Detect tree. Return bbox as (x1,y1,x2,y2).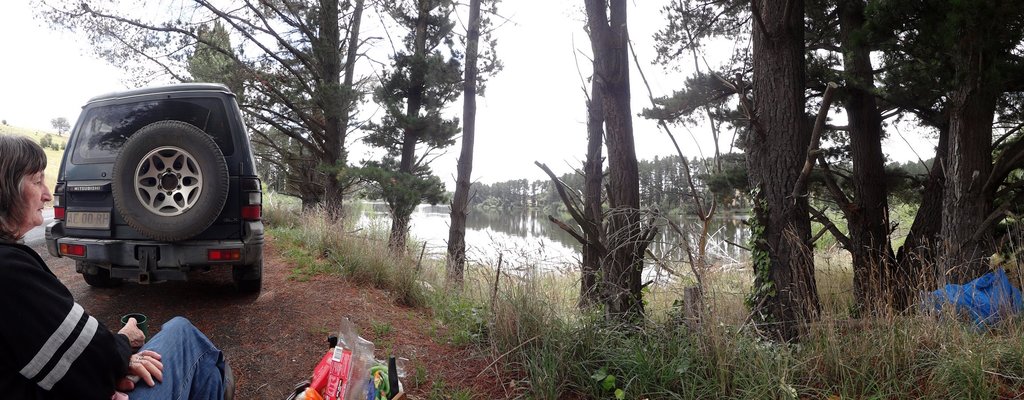
(441,0,511,302).
